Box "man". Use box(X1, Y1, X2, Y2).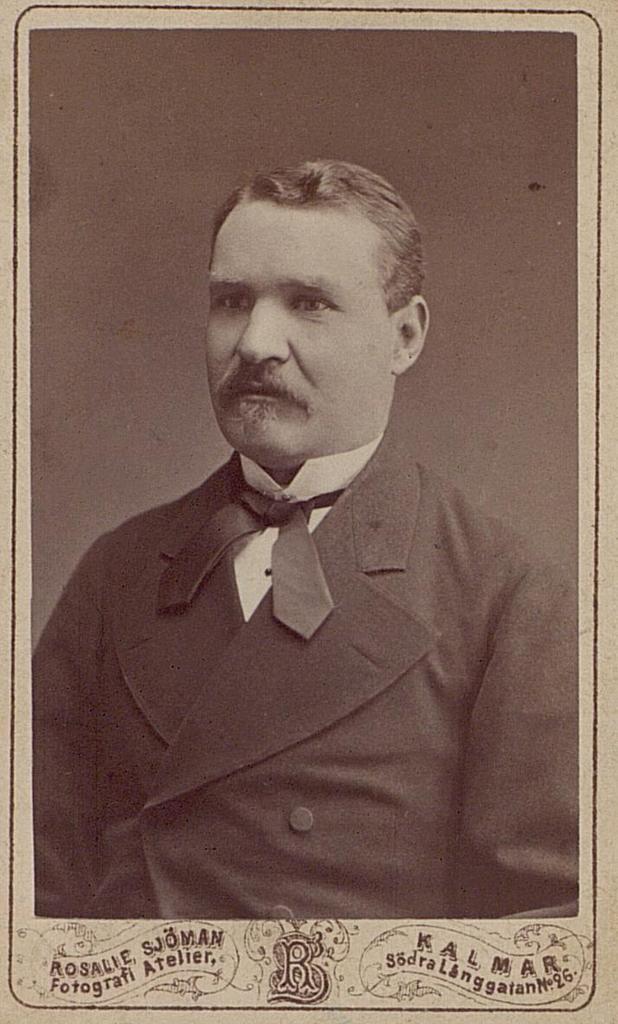
box(1, 135, 574, 945).
